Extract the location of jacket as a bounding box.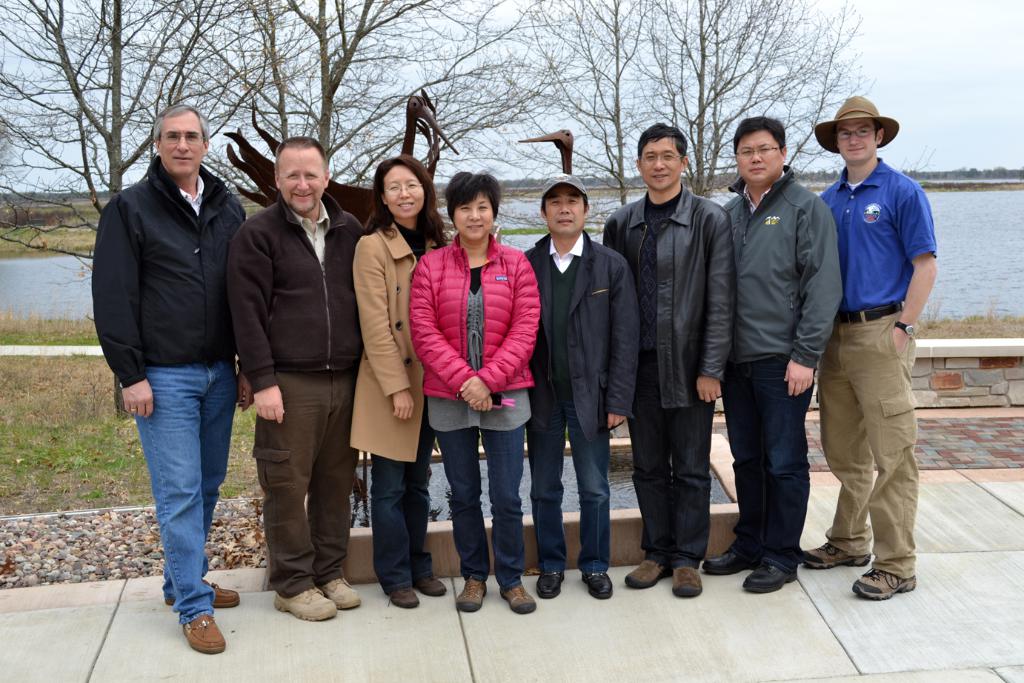
402 233 548 396.
